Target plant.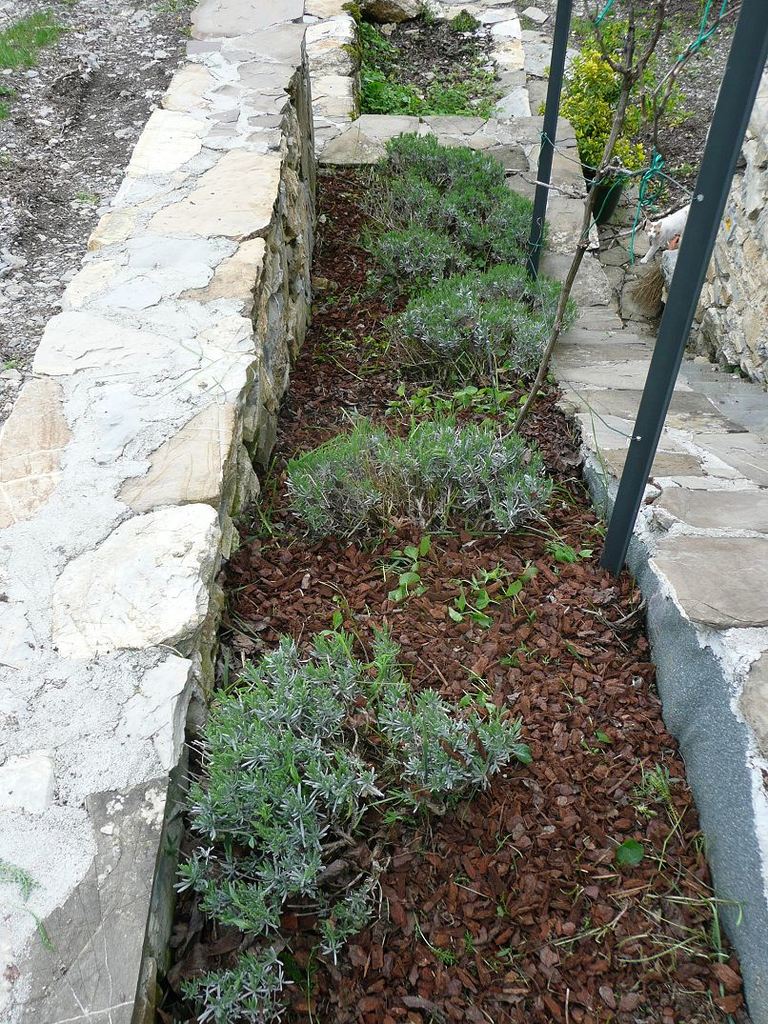
Target region: [left=272, top=414, right=558, bottom=558].
